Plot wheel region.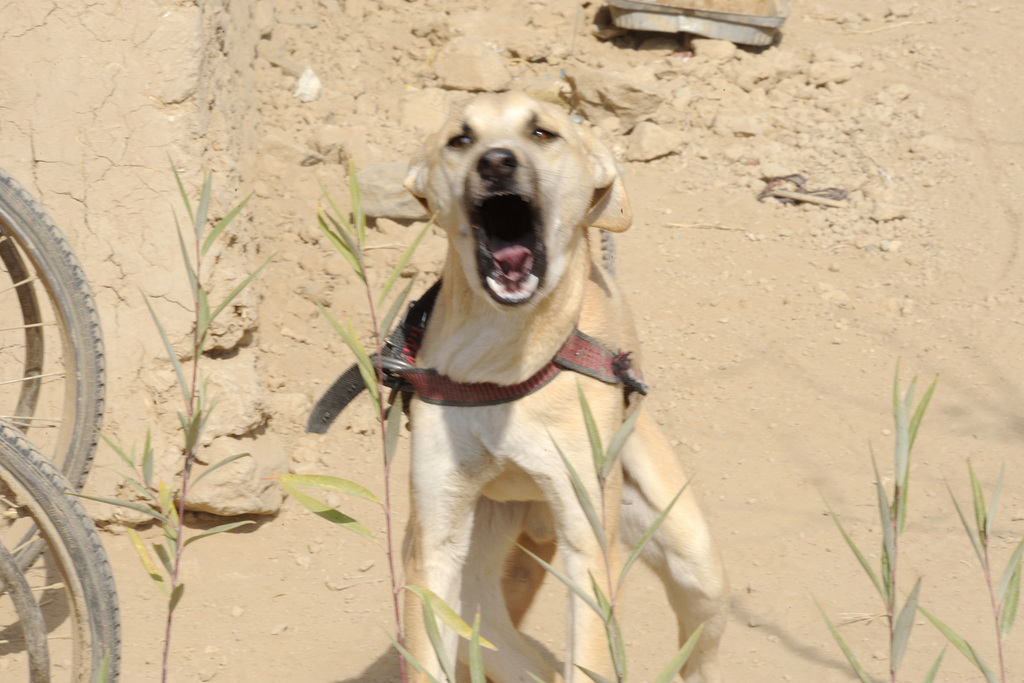
Plotted at {"x1": 0, "y1": 415, "x2": 127, "y2": 682}.
